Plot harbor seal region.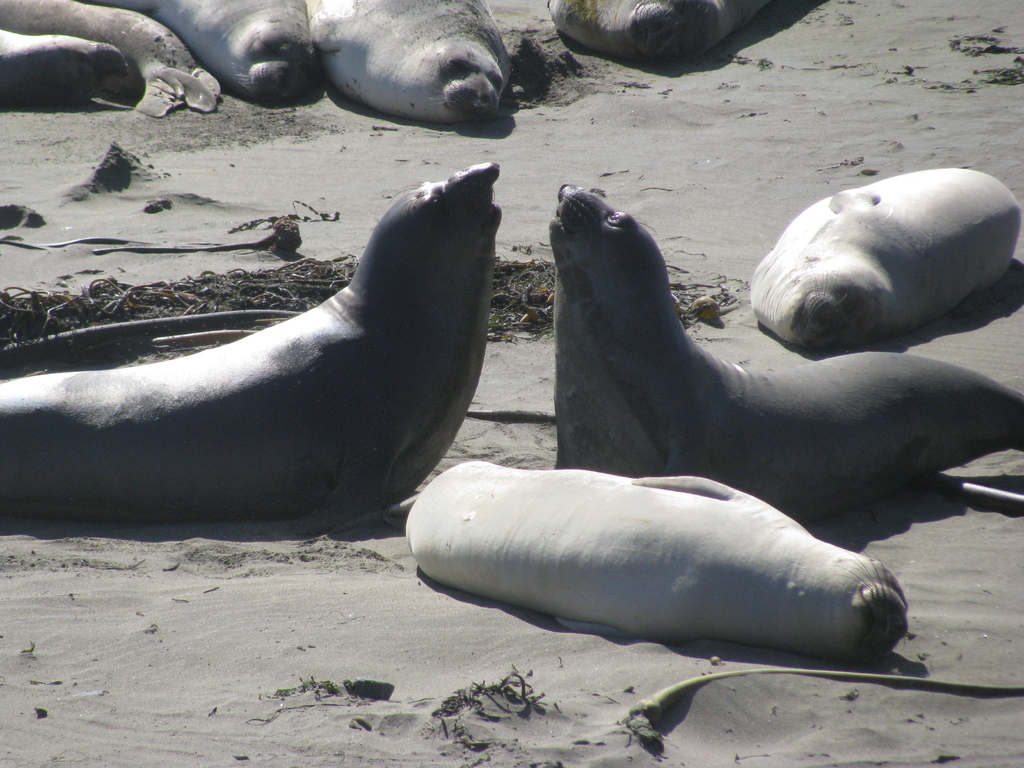
Plotted at <bbox>0, 160, 505, 521</bbox>.
